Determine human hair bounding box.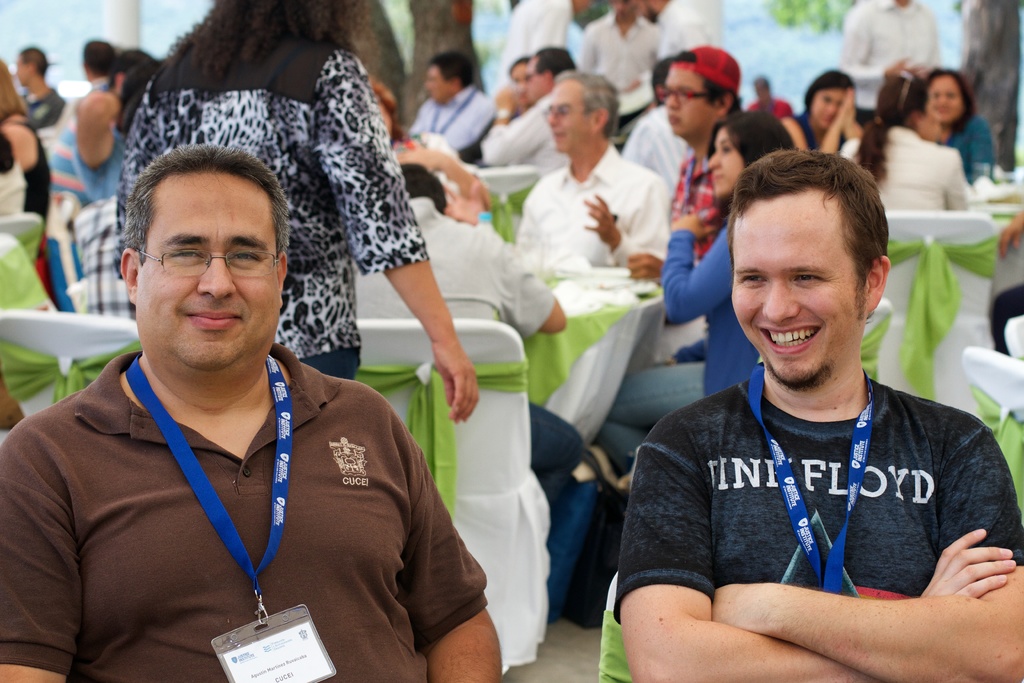
Determined: box(534, 51, 579, 76).
